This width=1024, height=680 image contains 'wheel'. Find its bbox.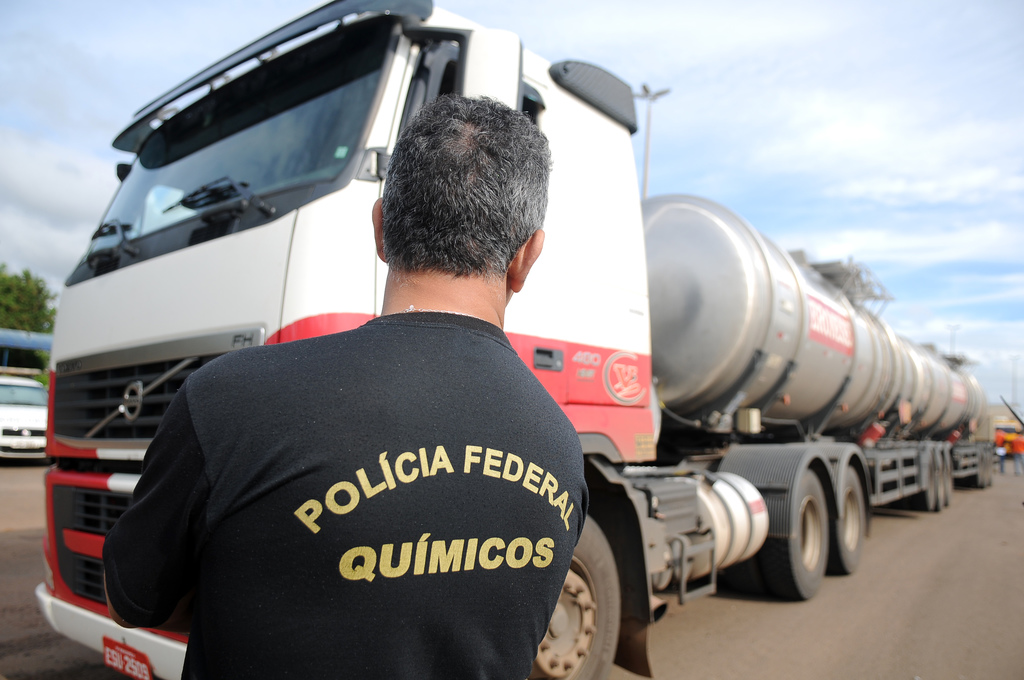
box=[829, 464, 872, 576].
